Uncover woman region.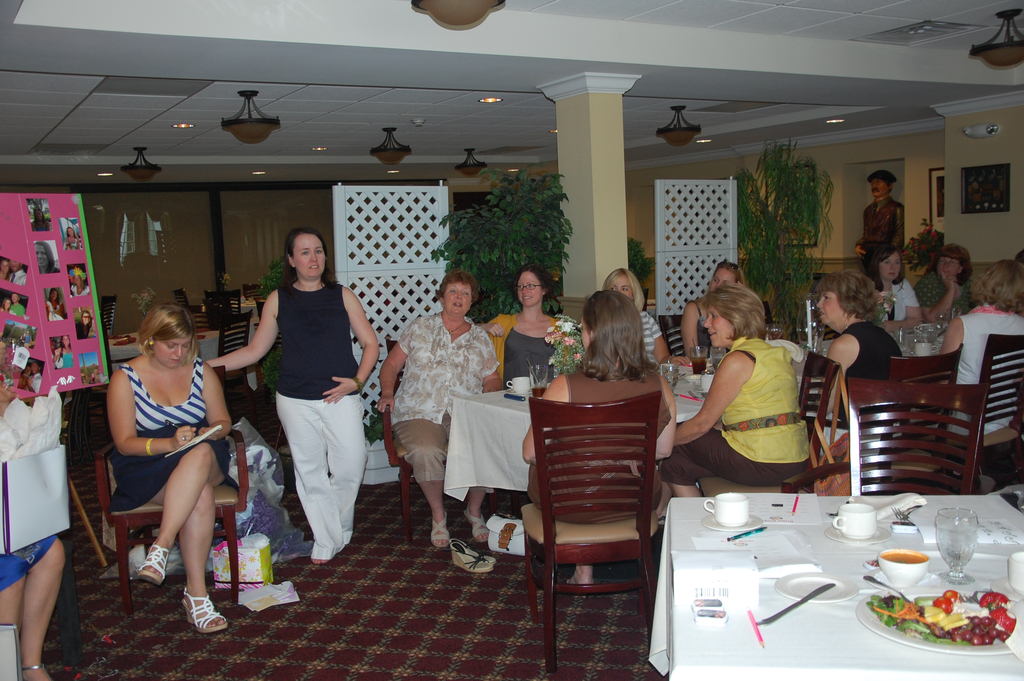
Uncovered: crop(916, 246, 975, 324).
